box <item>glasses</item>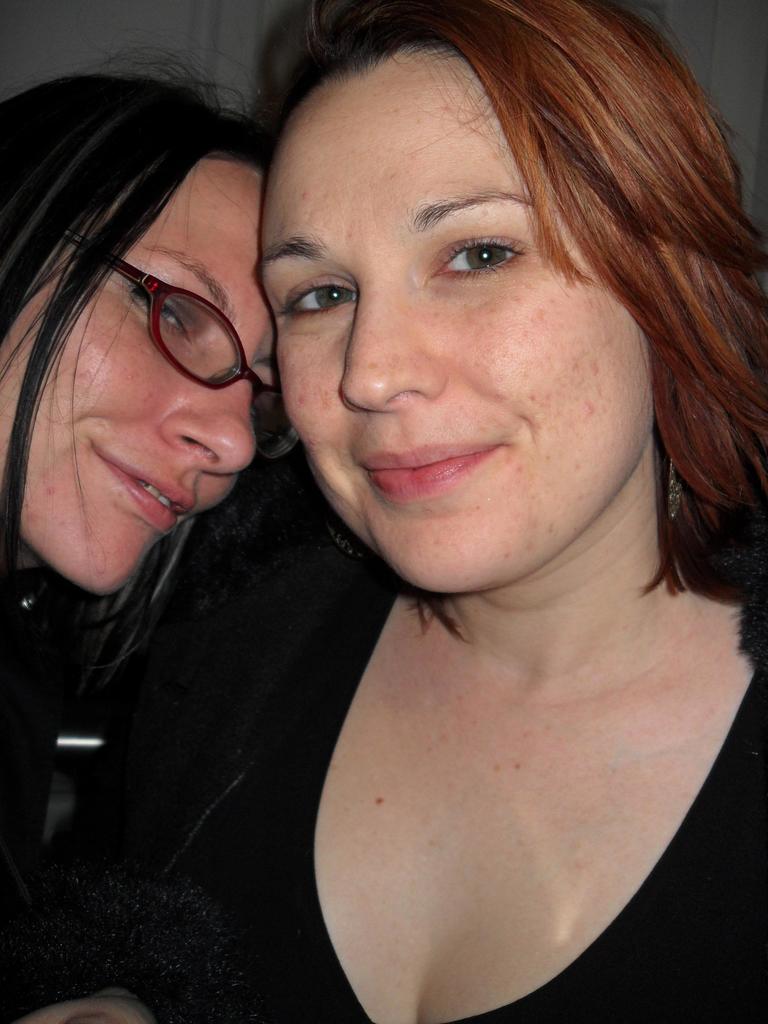
Rect(69, 228, 310, 454)
